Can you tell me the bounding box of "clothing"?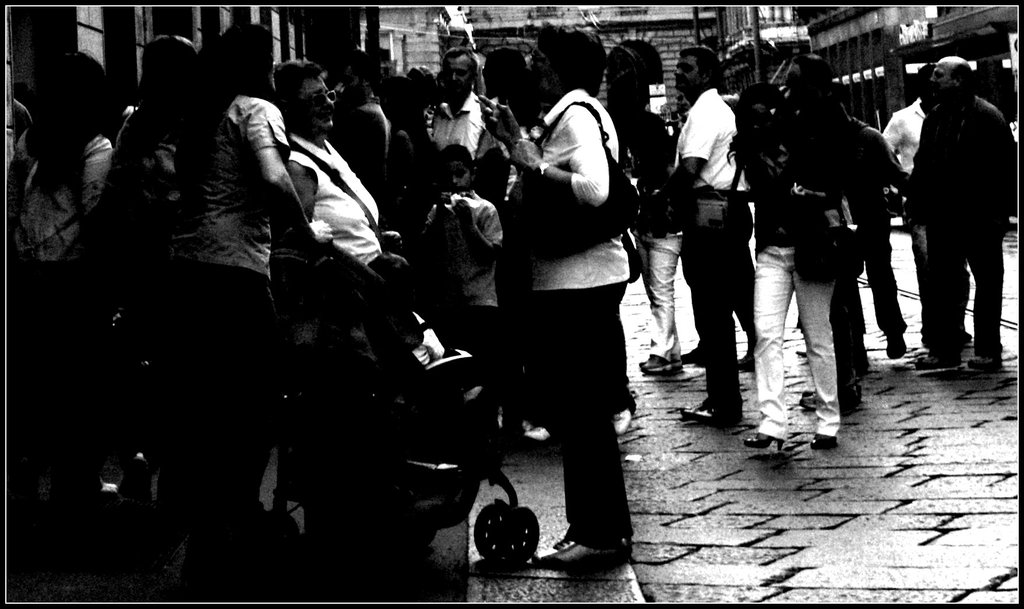
{"left": 156, "top": 94, "right": 292, "bottom": 573}.
